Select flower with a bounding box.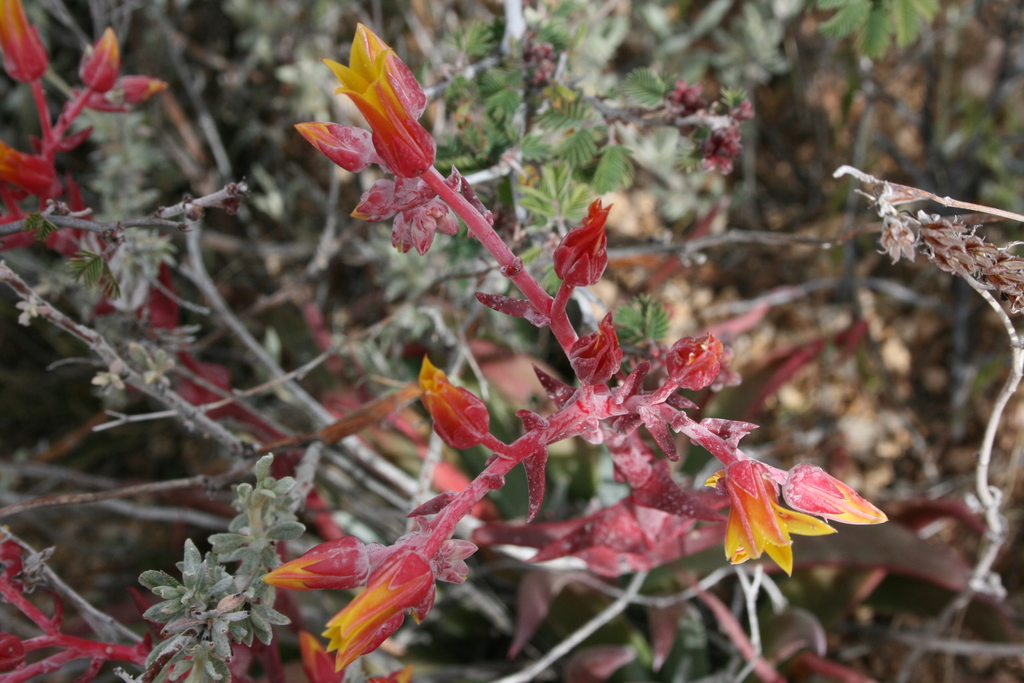
[316,24,440,197].
